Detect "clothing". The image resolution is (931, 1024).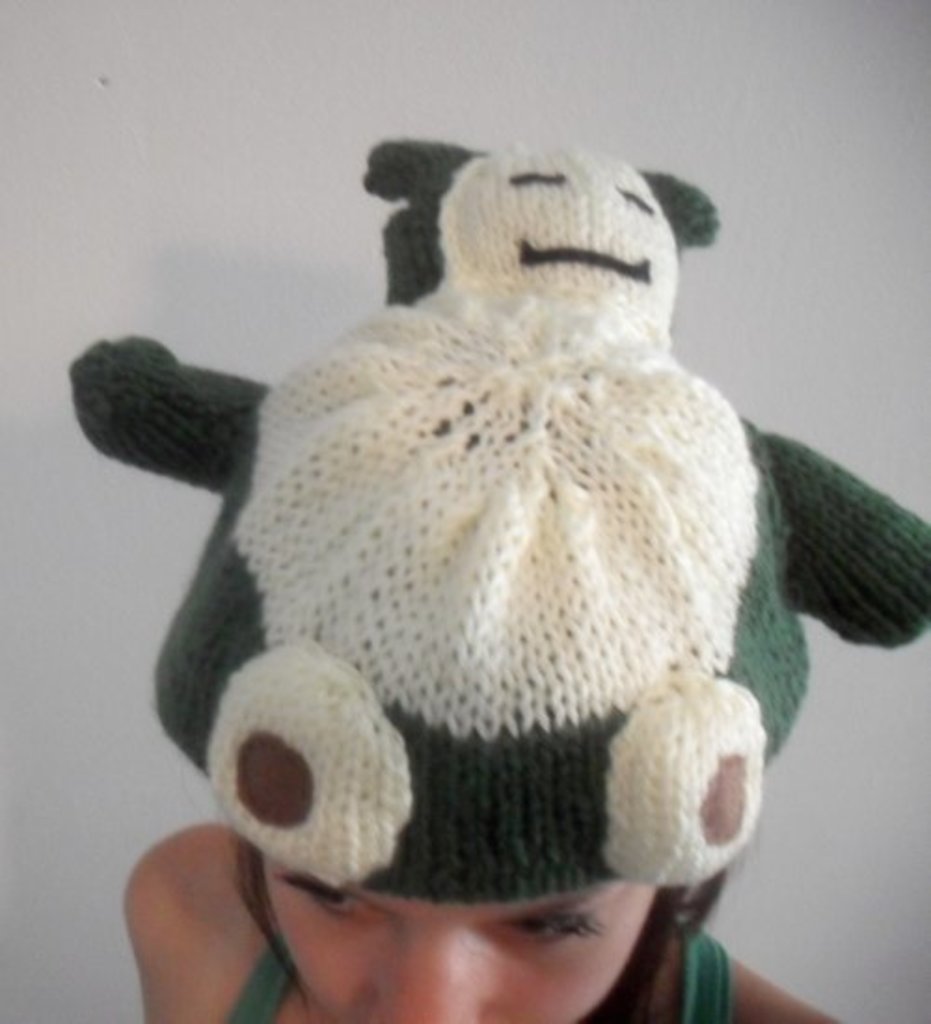
locate(52, 141, 929, 1022).
